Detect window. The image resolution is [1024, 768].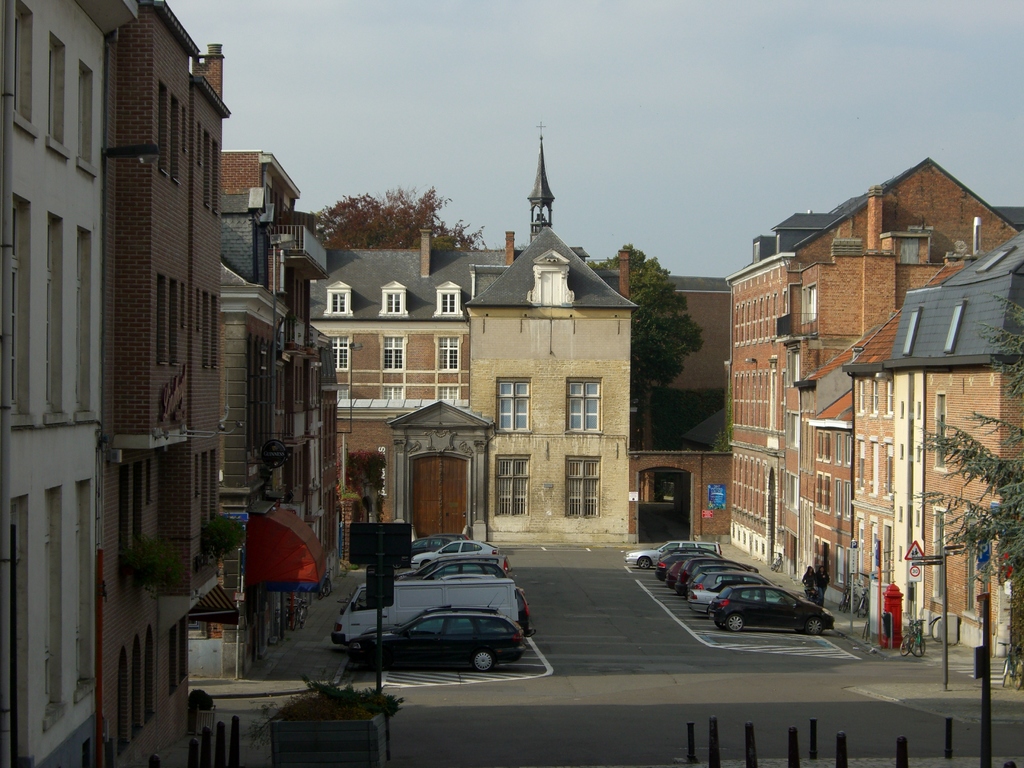
[495, 377, 531, 431].
